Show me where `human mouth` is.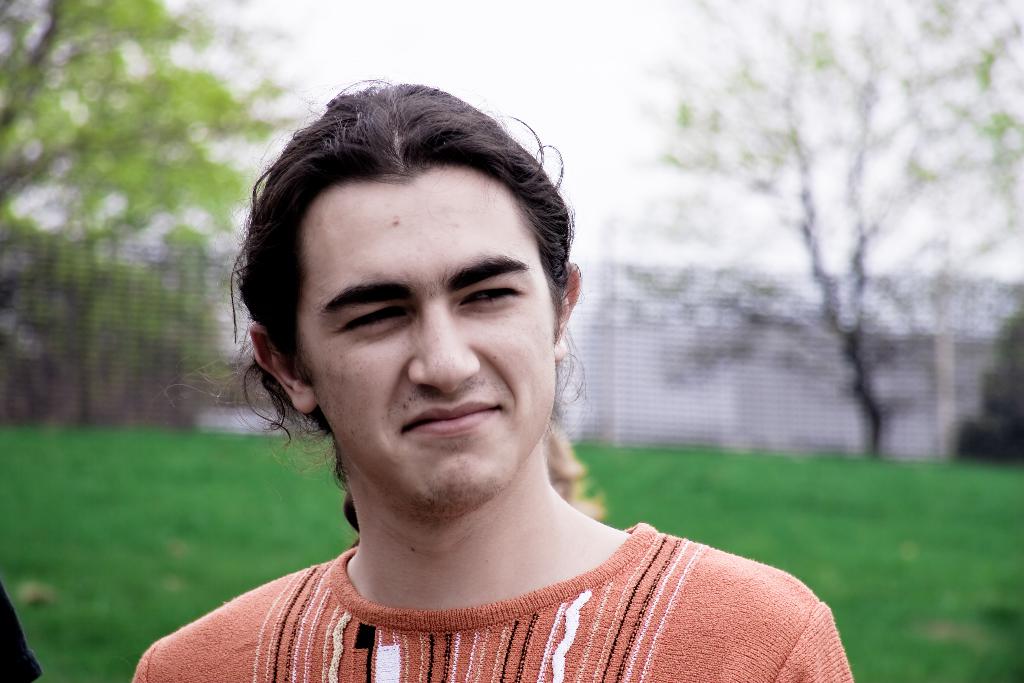
`human mouth` is at <bbox>401, 406, 505, 438</bbox>.
